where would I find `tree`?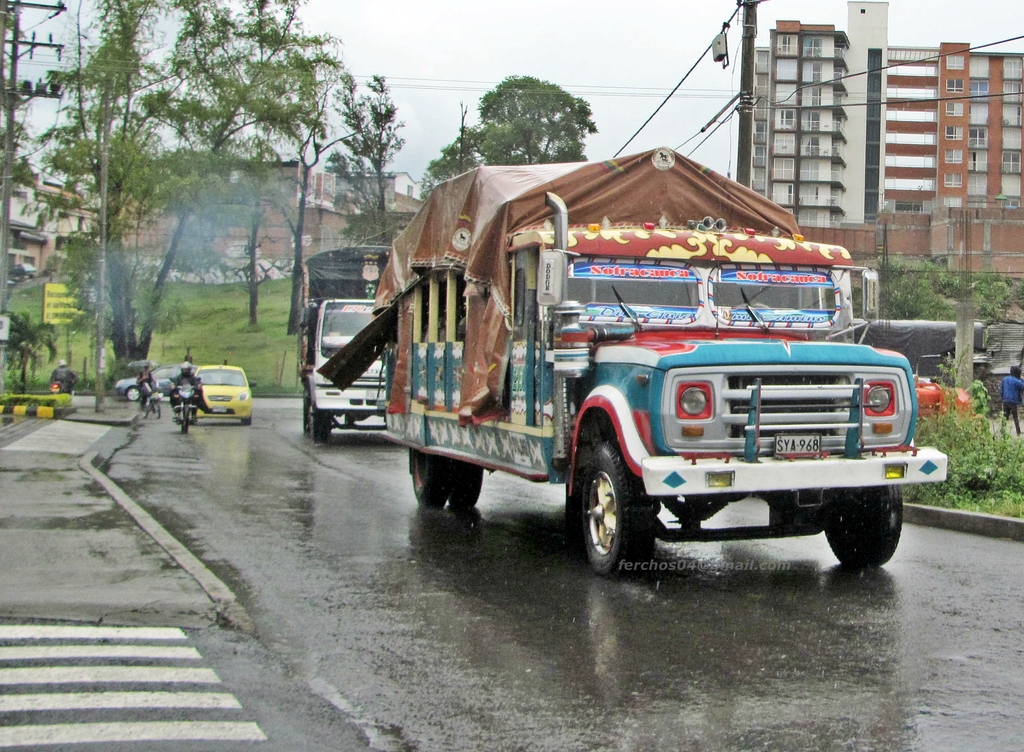
At select_region(11, 26, 388, 361).
